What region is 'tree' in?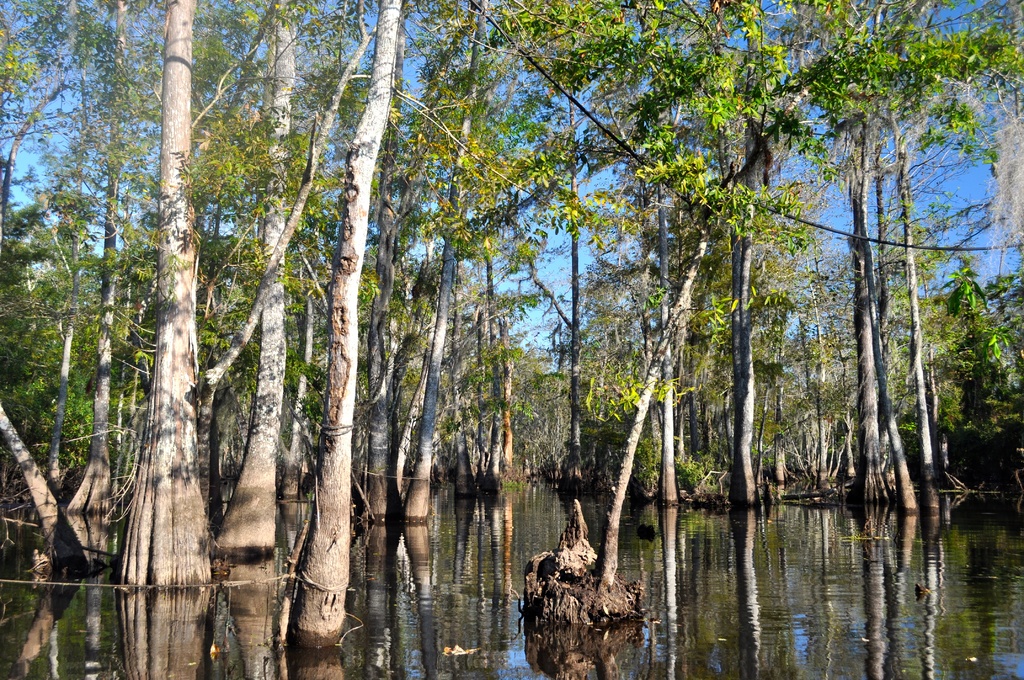
bbox=[829, 1, 943, 474].
